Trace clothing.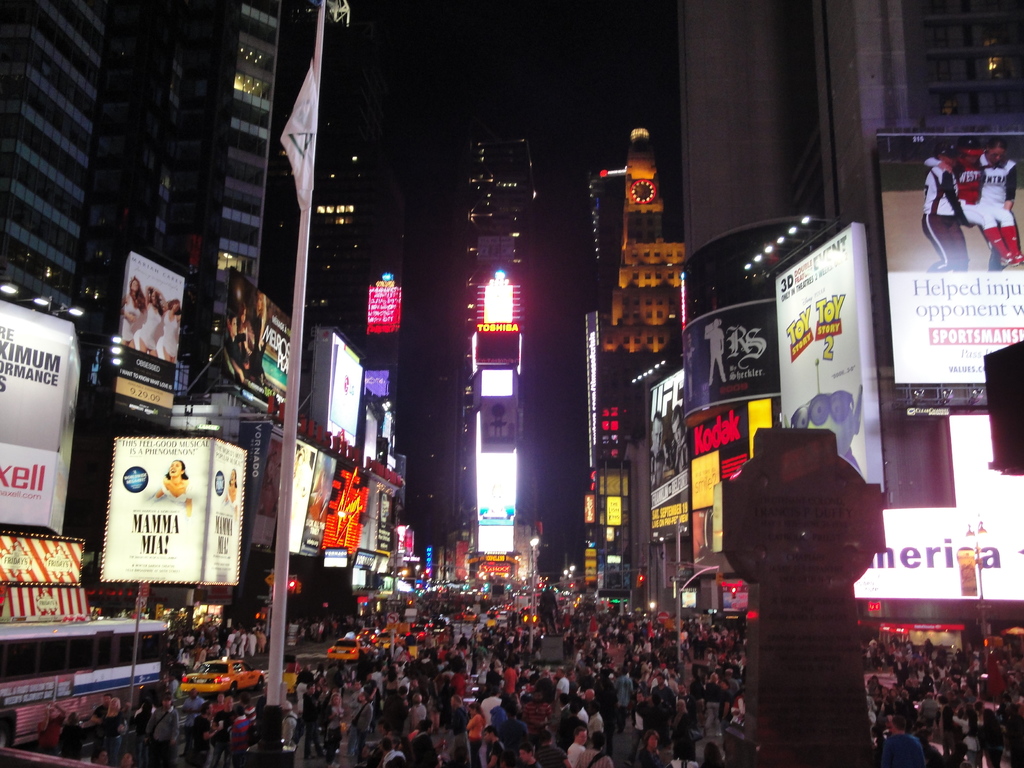
Traced to <region>922, 167, 973, 268</region>.
